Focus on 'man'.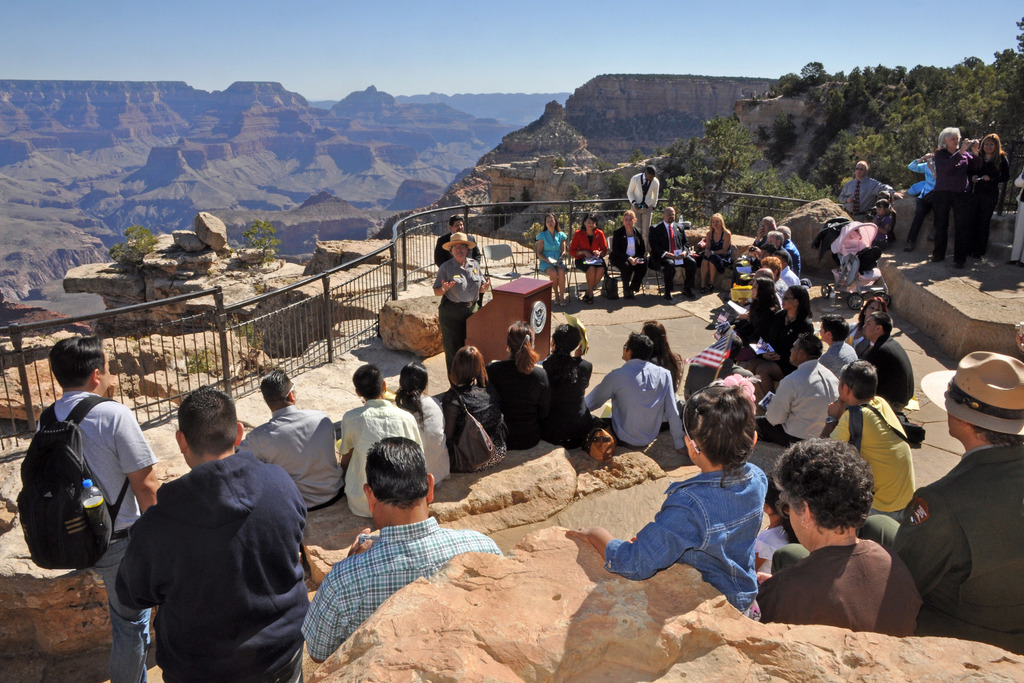
Focused at region(582, 334, 689, 454).
